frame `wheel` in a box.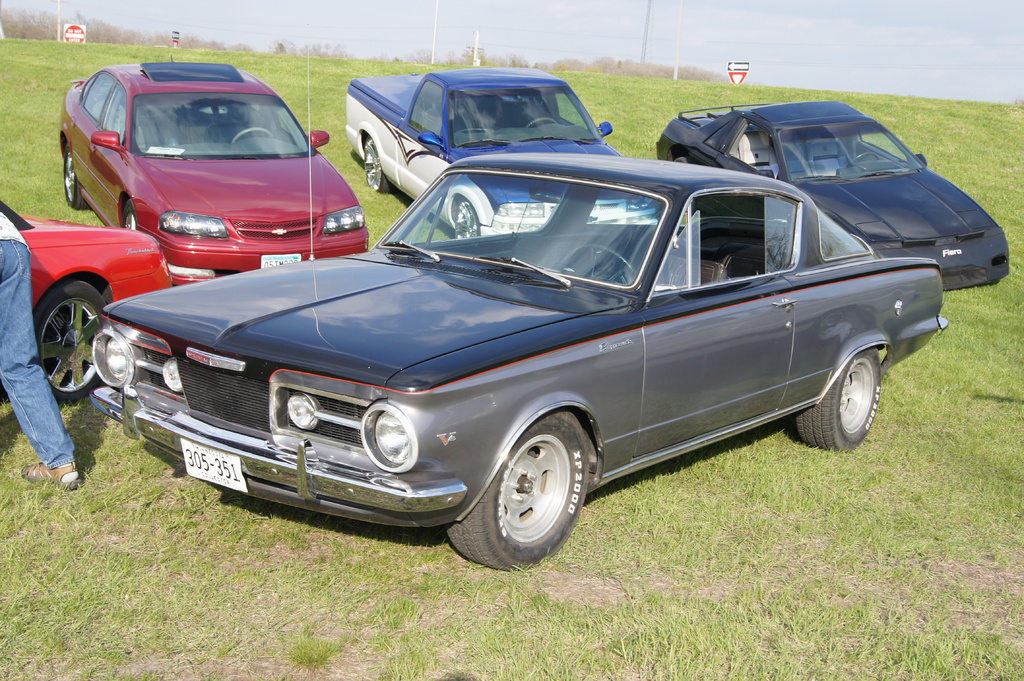
(364, 134, 392, 193).
